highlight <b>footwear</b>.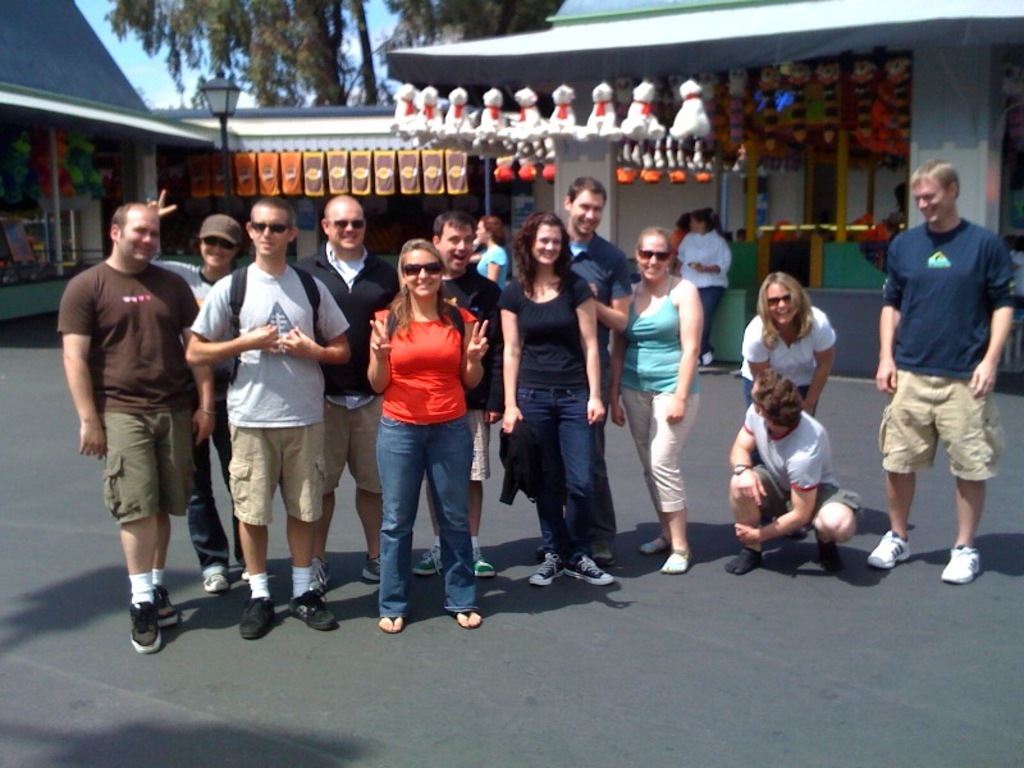
Highlighted region: bbox(722, 548, 769, 576).
